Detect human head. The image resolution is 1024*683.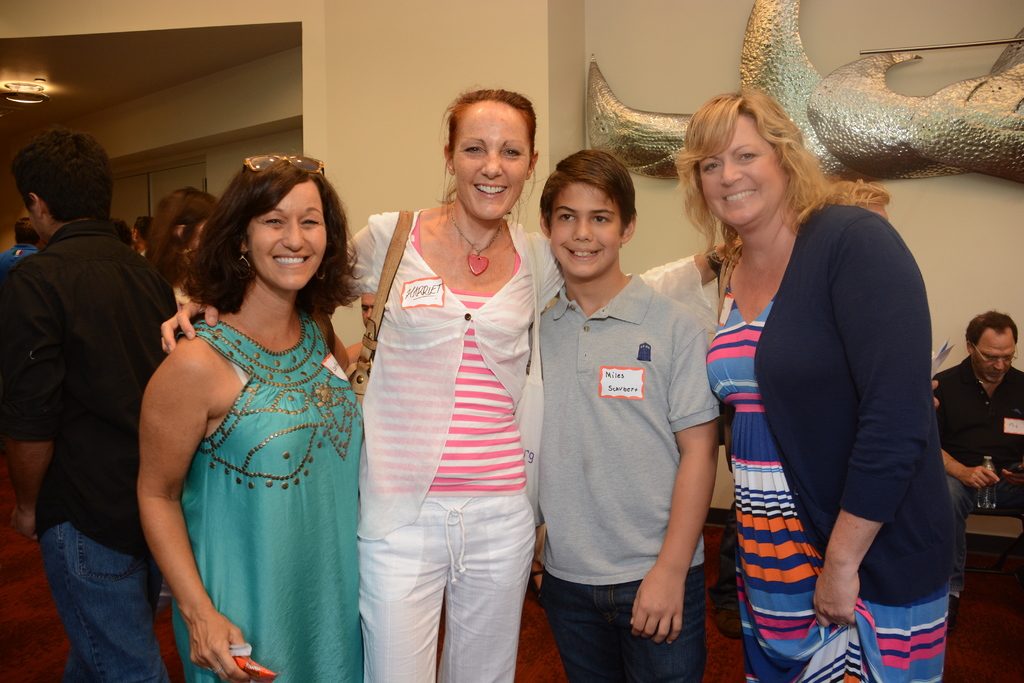
(x1=965, y1=306, x2=1020, y2=384).
